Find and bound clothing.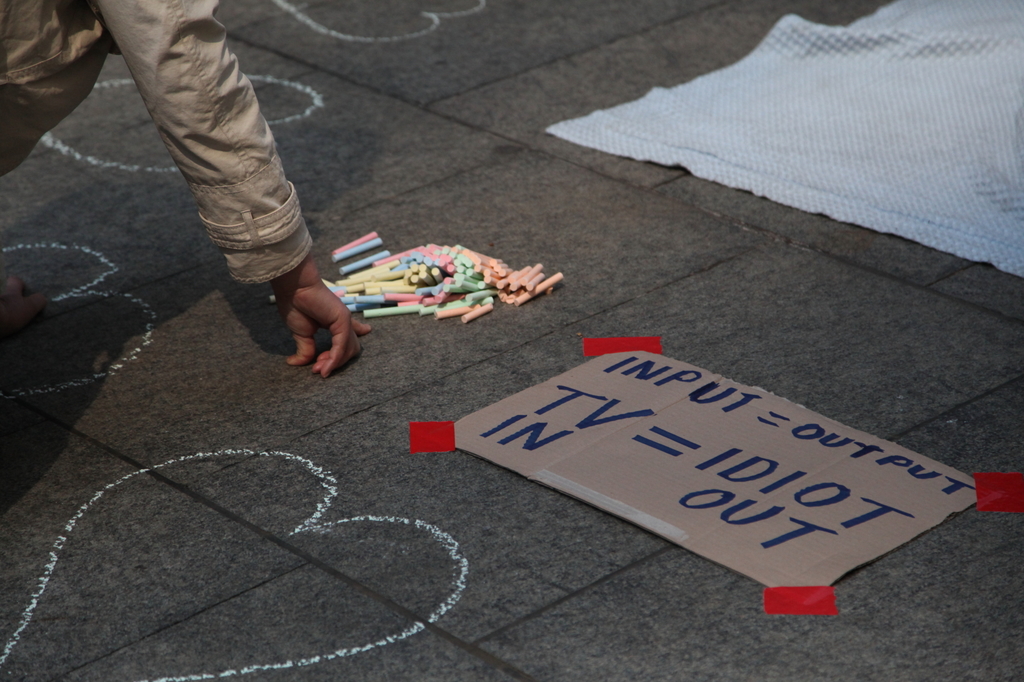
Bound: bbox(561, 19, 1002, 211).
